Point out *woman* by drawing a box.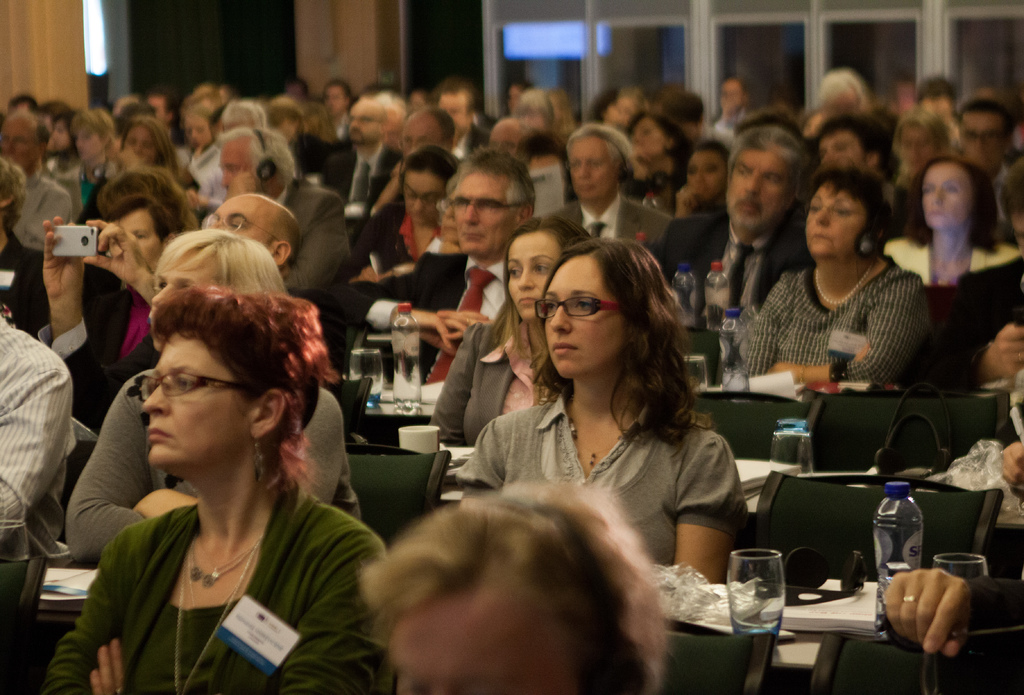
bbox(728, 164, 949, 388).
